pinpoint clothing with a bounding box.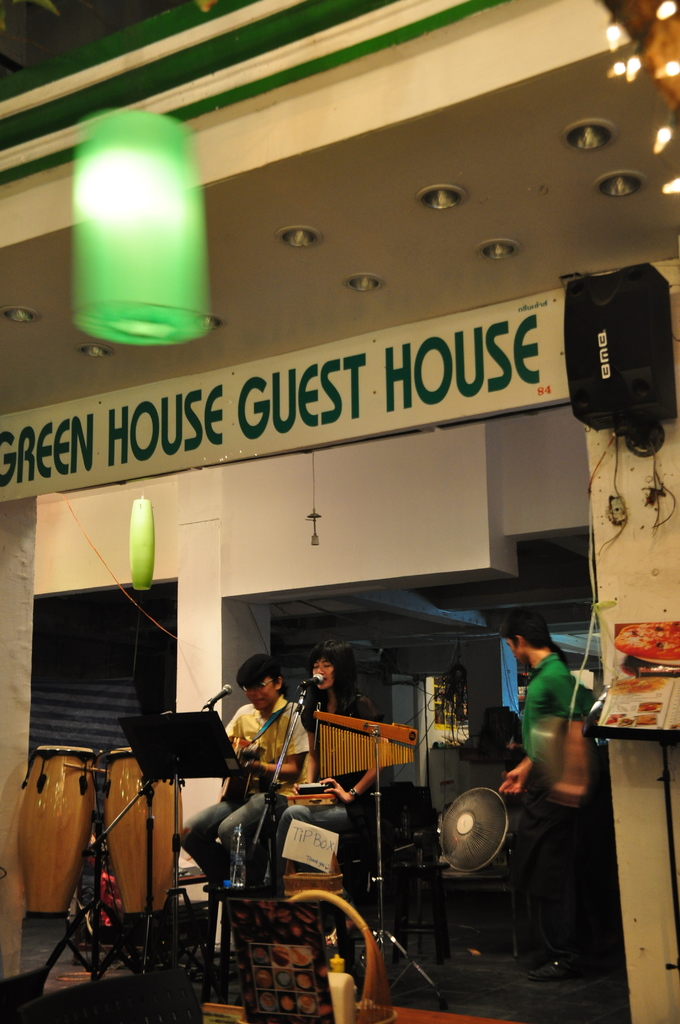
297, 689, 382, 830.
